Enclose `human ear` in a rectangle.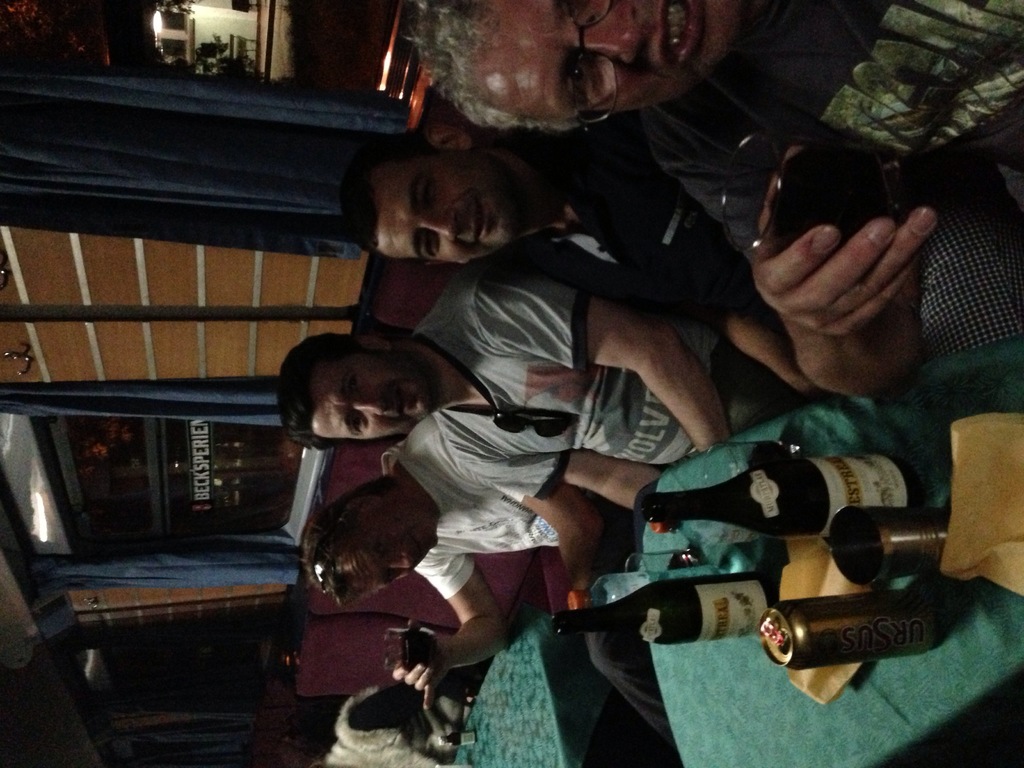
(x1=360, y1=332, x2=392, y2=352).
